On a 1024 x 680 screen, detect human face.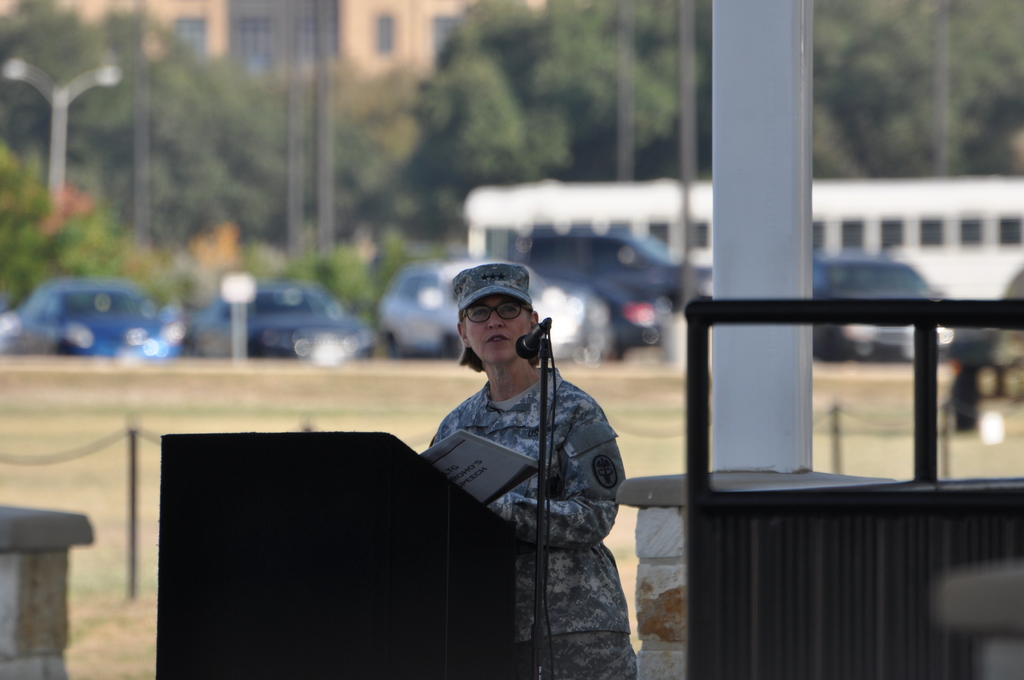
(464,296,531,360).
